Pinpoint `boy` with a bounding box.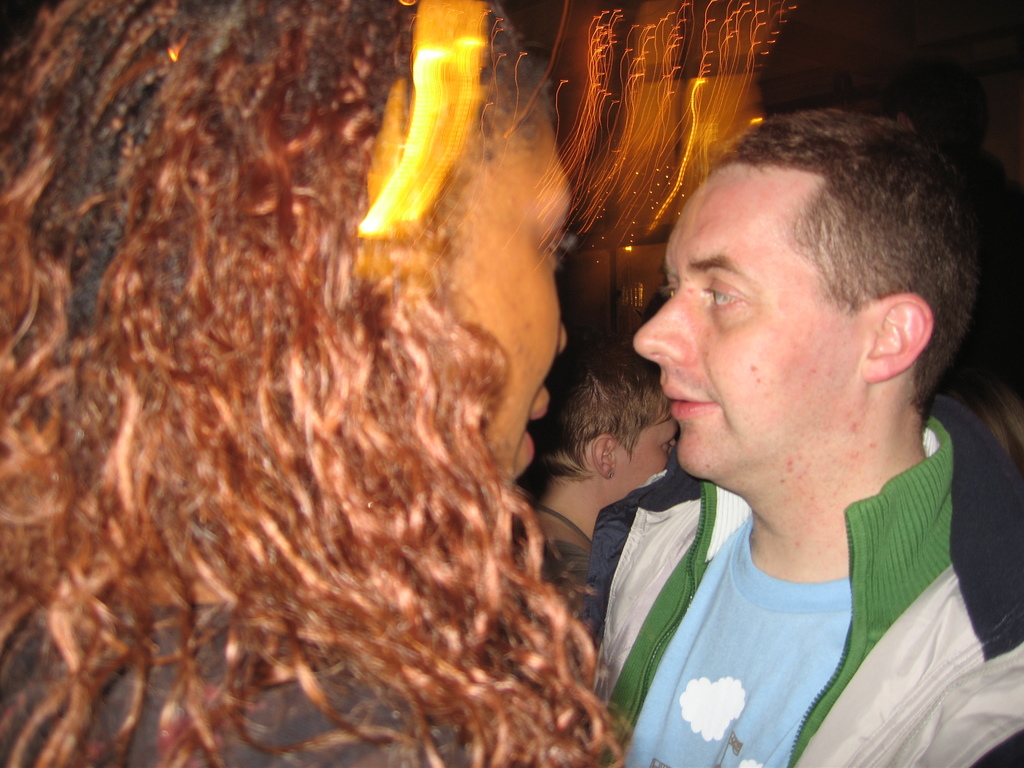
select_region(578, 104, 1023, 767).
